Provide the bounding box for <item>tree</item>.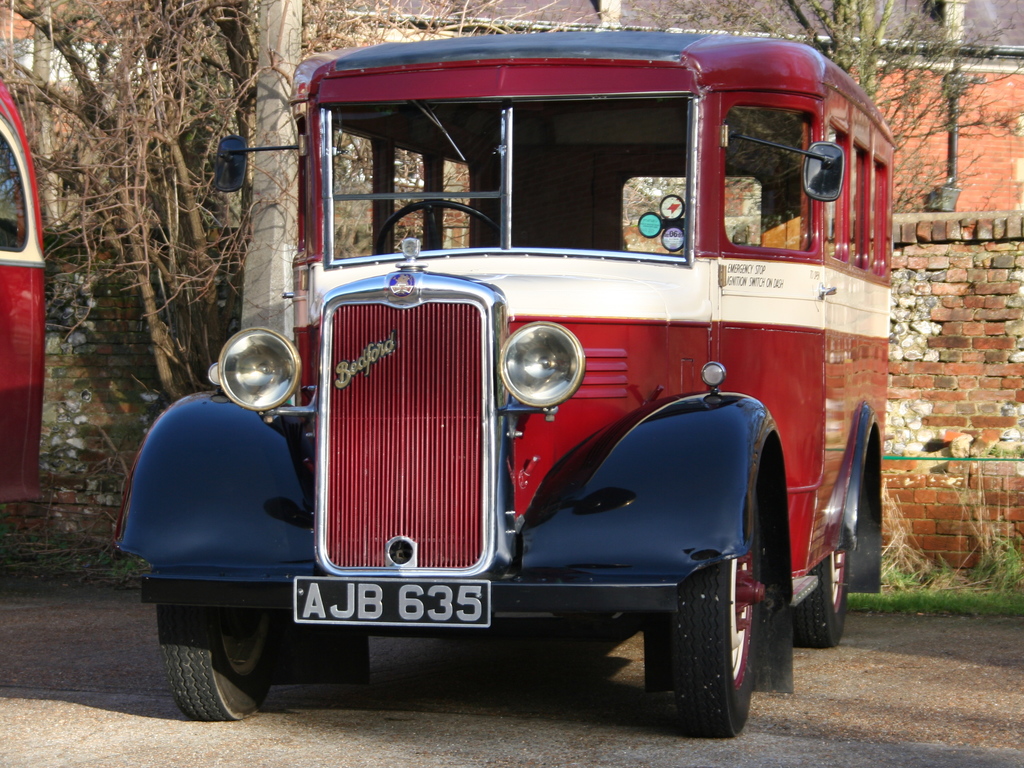
<bbox>0, 0, 652, 407</bbox>.
